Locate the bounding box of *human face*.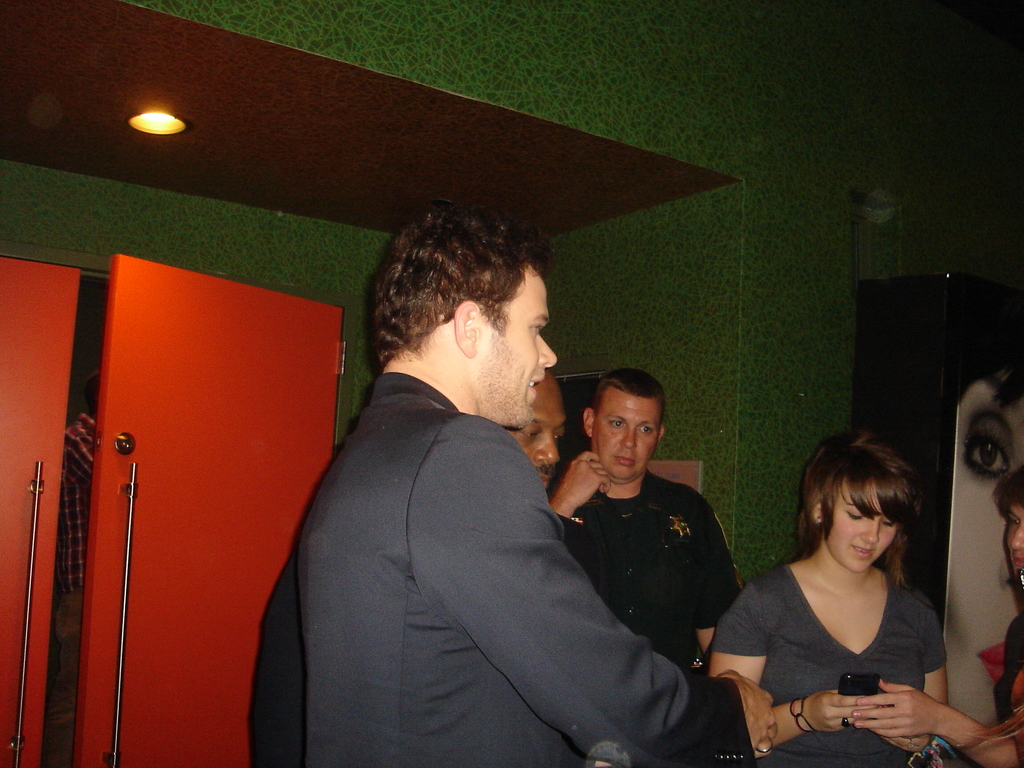
Bounding box: x1=945 y1=376 x2=1023 y2=722.
